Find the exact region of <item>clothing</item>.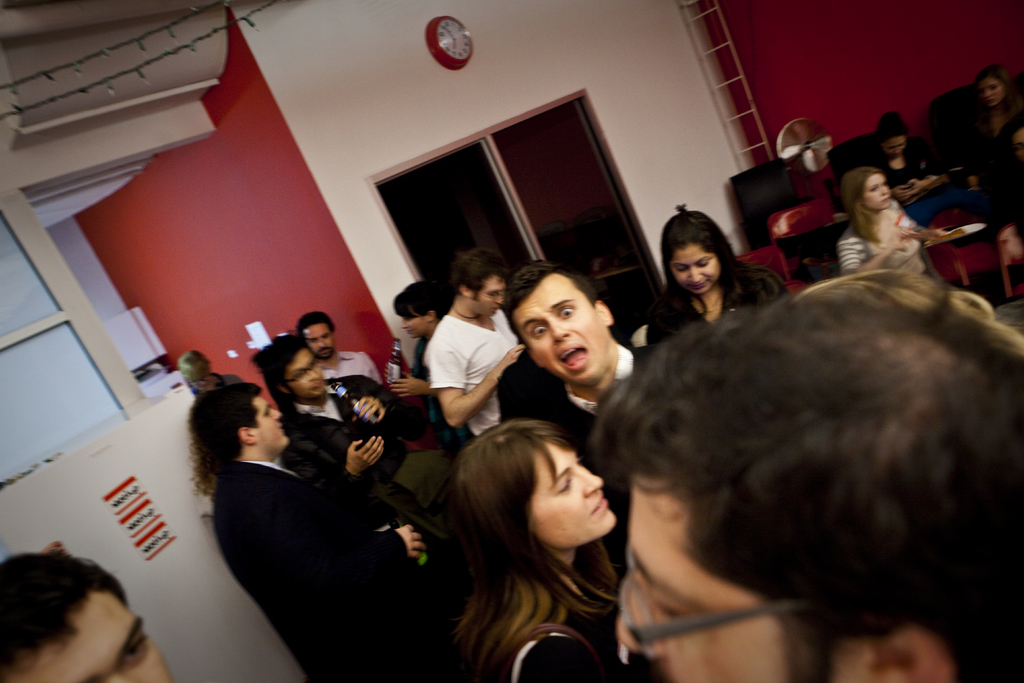
Exact region: bbox=(319, 344, 381, 383).
